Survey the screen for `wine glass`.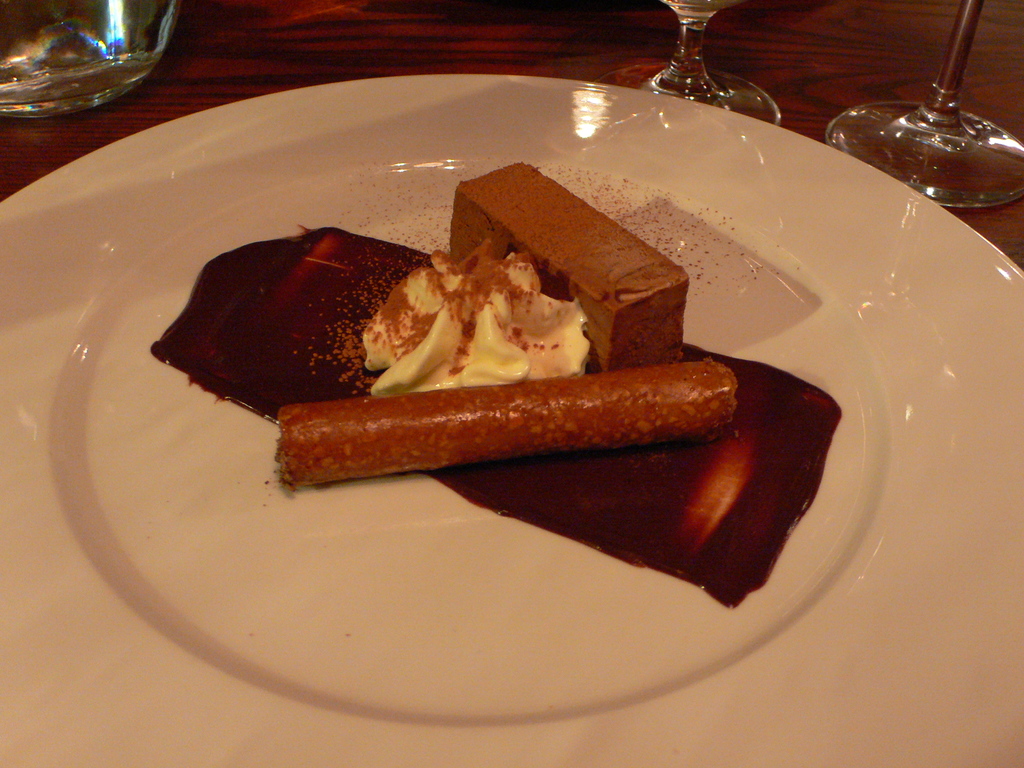
Survey found: bbox=[827, 0, 1023, 218].
